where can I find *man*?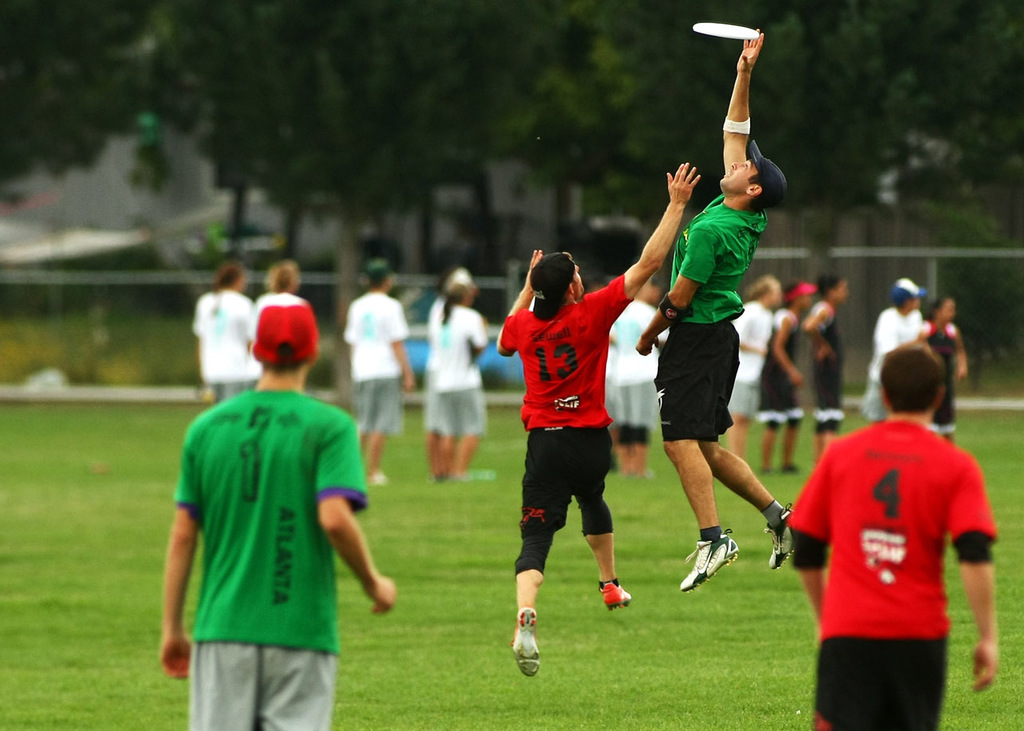
You can find it at pyautogui.locateOnScreen(784, 347, 995, 730).
